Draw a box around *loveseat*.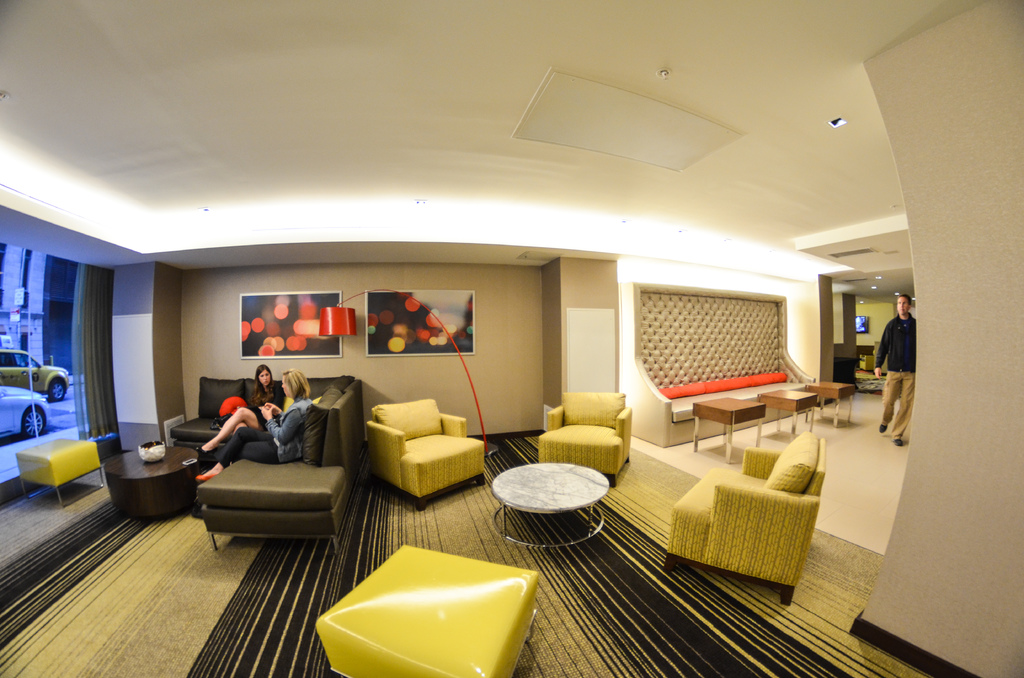
region(168, 374, 366, 485).
